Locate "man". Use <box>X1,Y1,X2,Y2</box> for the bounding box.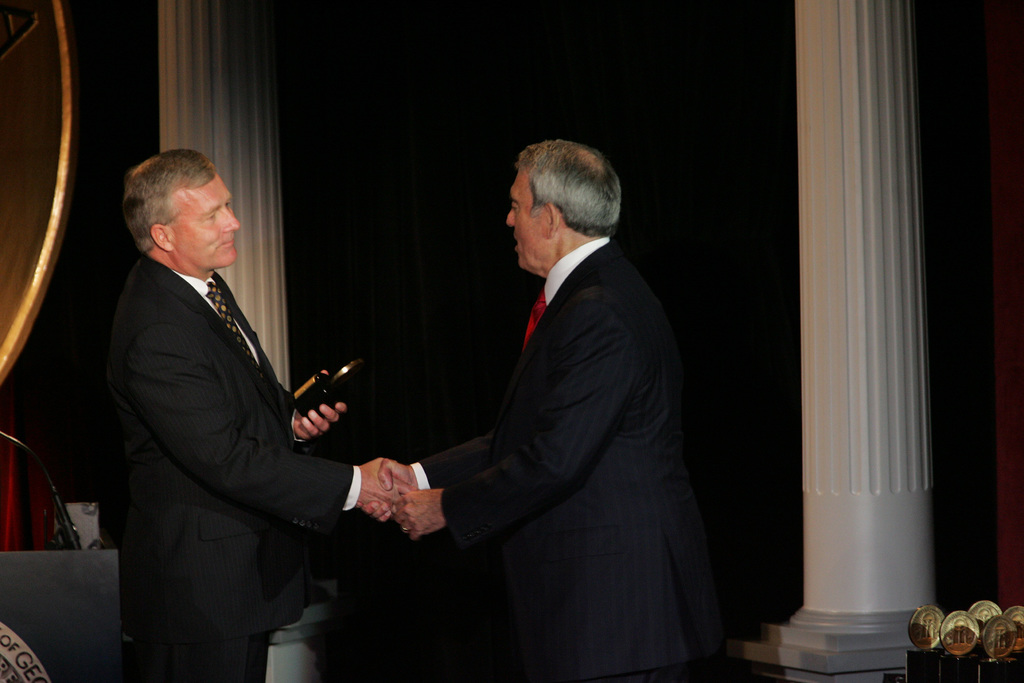
<box>104,143,436,682</box>.
